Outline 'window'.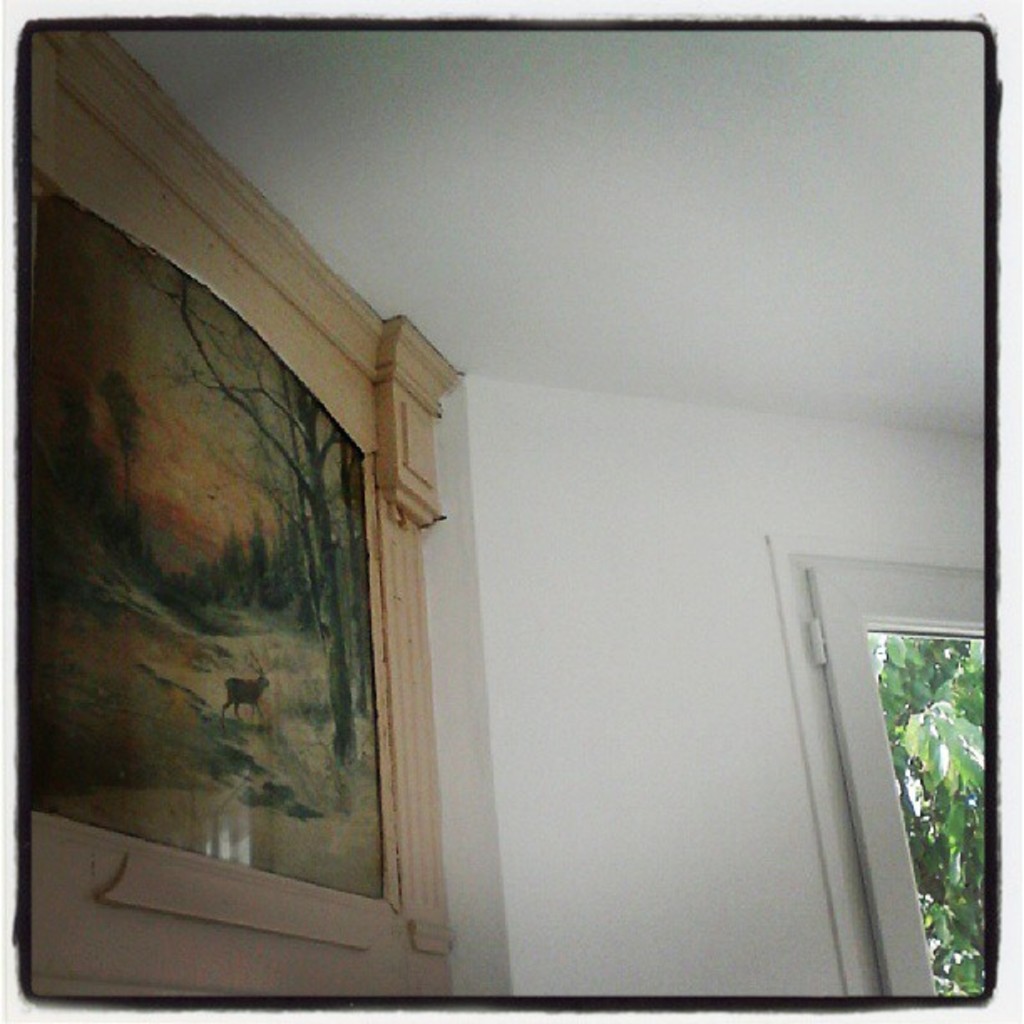
Outline: 813, 561, 997, 999.
